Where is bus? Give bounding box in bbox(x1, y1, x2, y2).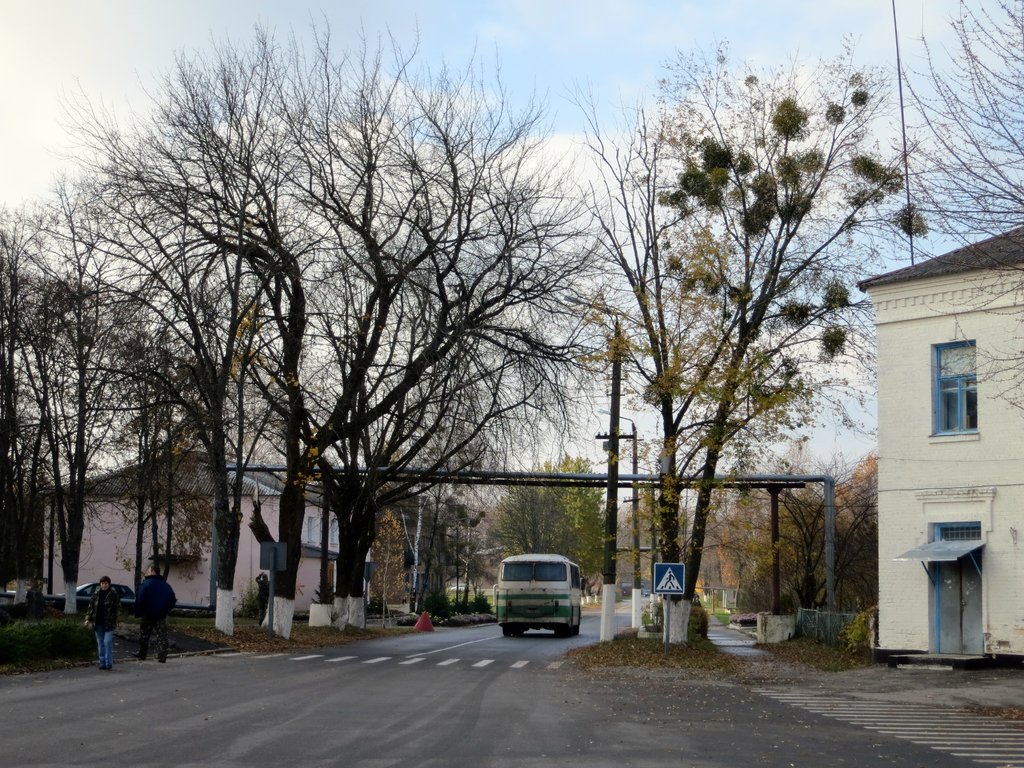
bbox(488, 553, 592, 637).
